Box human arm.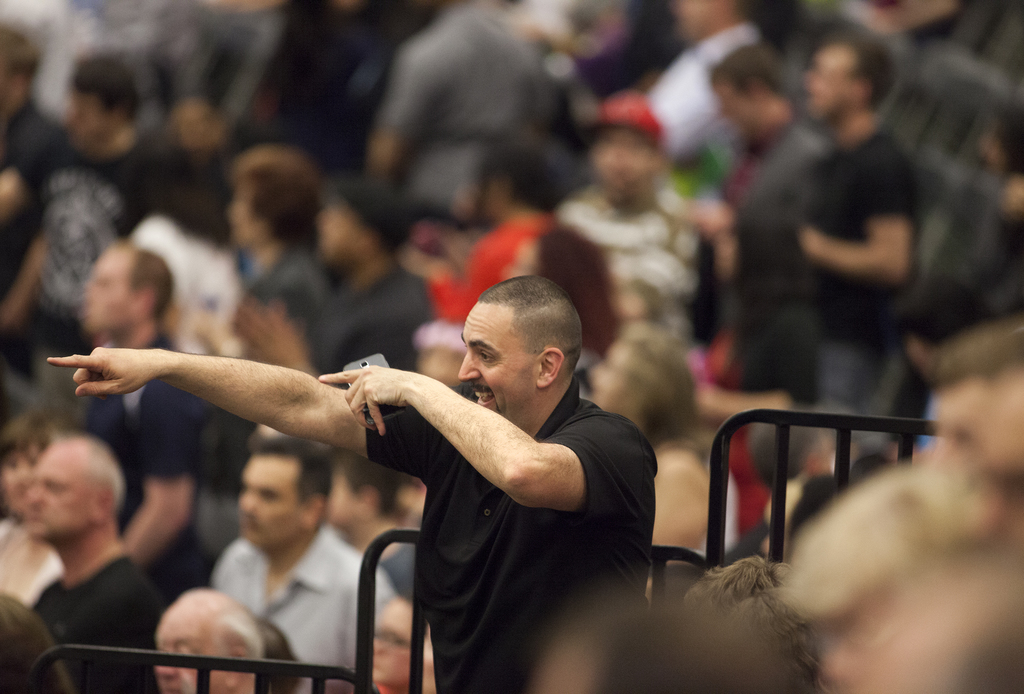
<box>42,342,465,496</box>.
